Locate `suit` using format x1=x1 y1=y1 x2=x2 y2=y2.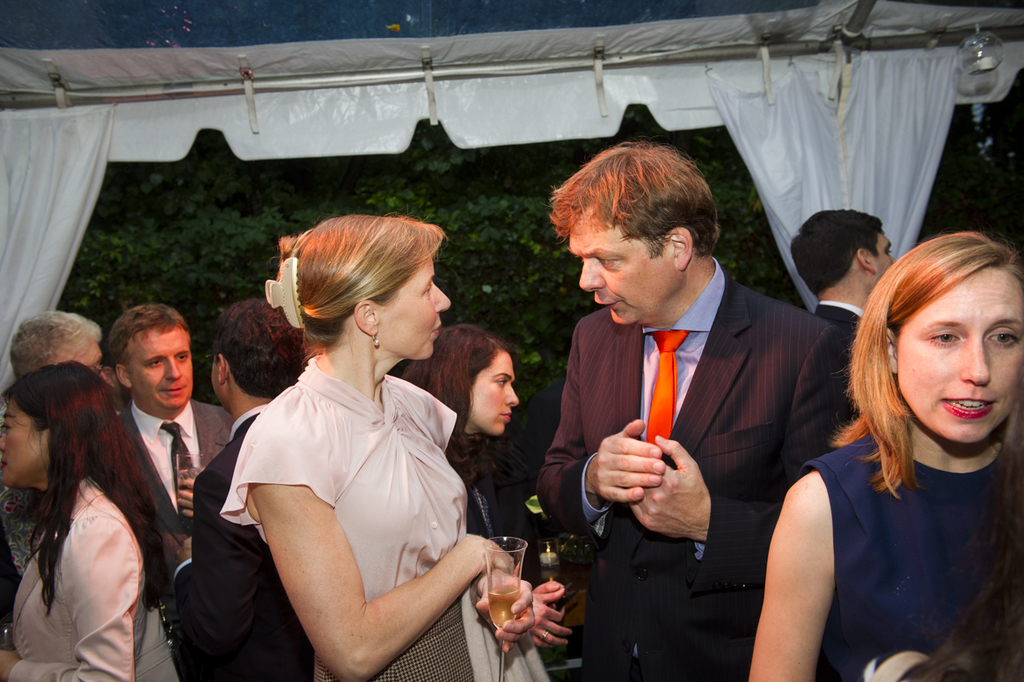
x1=557 y1=191 x2=843 y2=626.
